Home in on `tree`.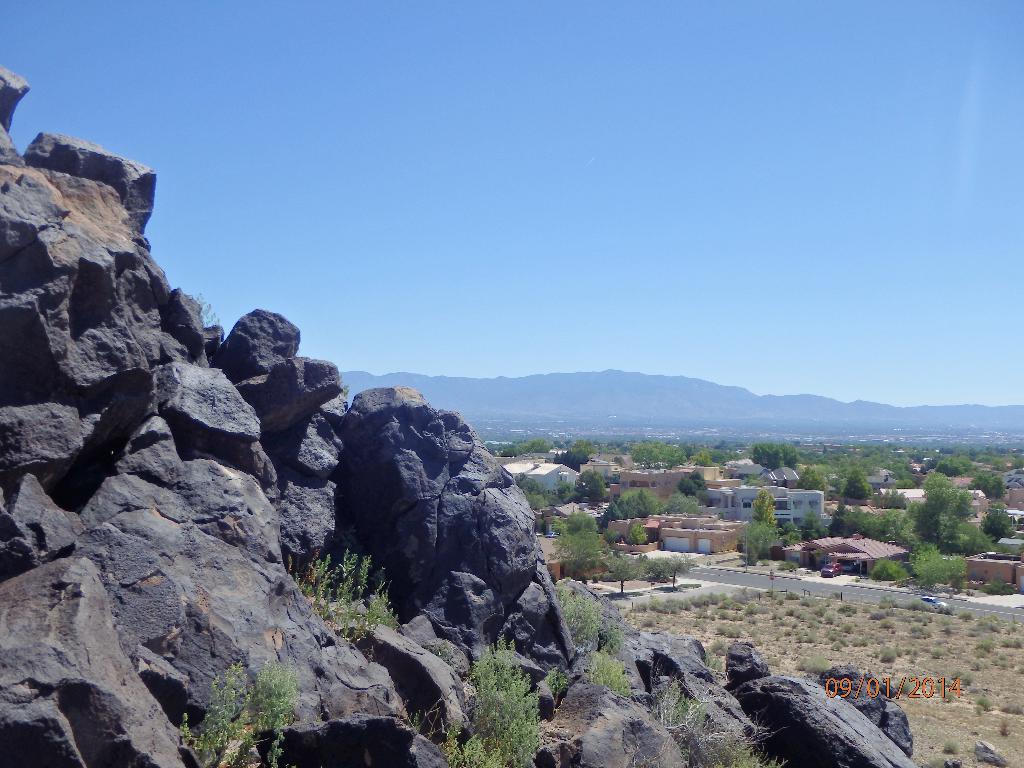
Homed in at region(653, 557, 697, 590).
